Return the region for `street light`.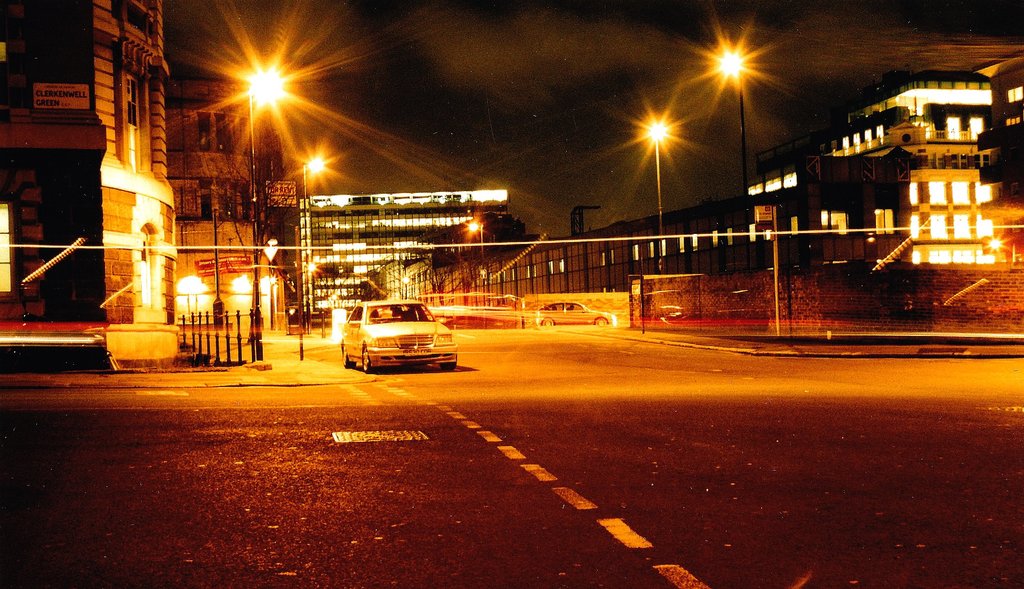
box(307, 260, 321, 314).
